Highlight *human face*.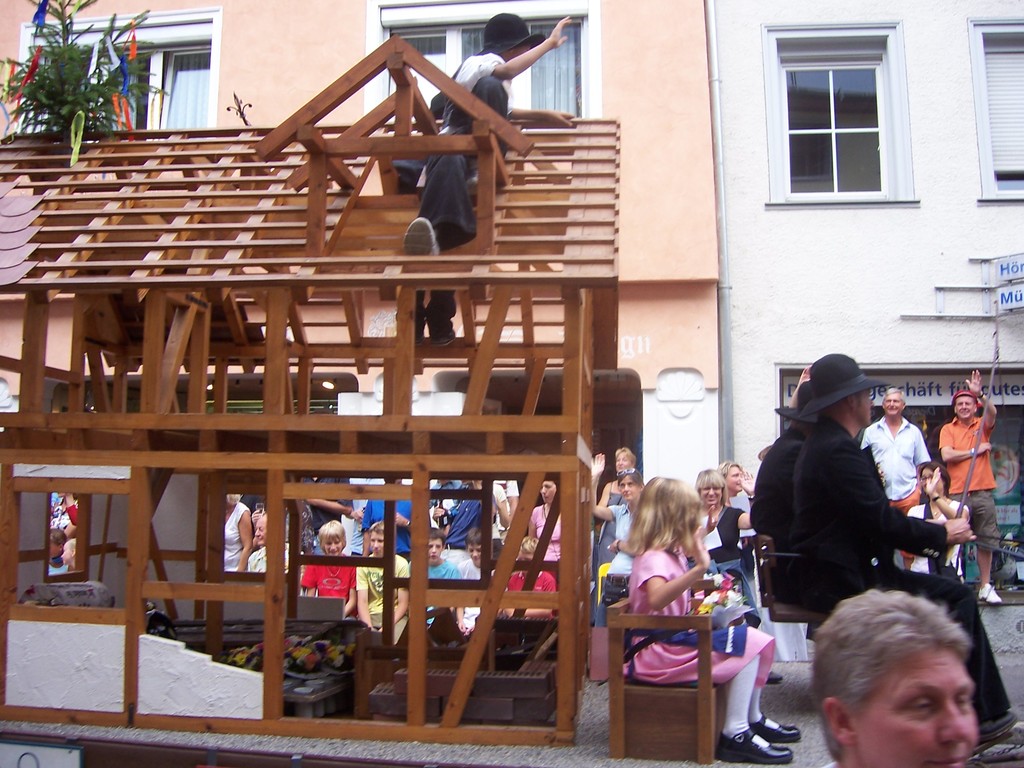
Highlighted region: 56:547:77:563.
